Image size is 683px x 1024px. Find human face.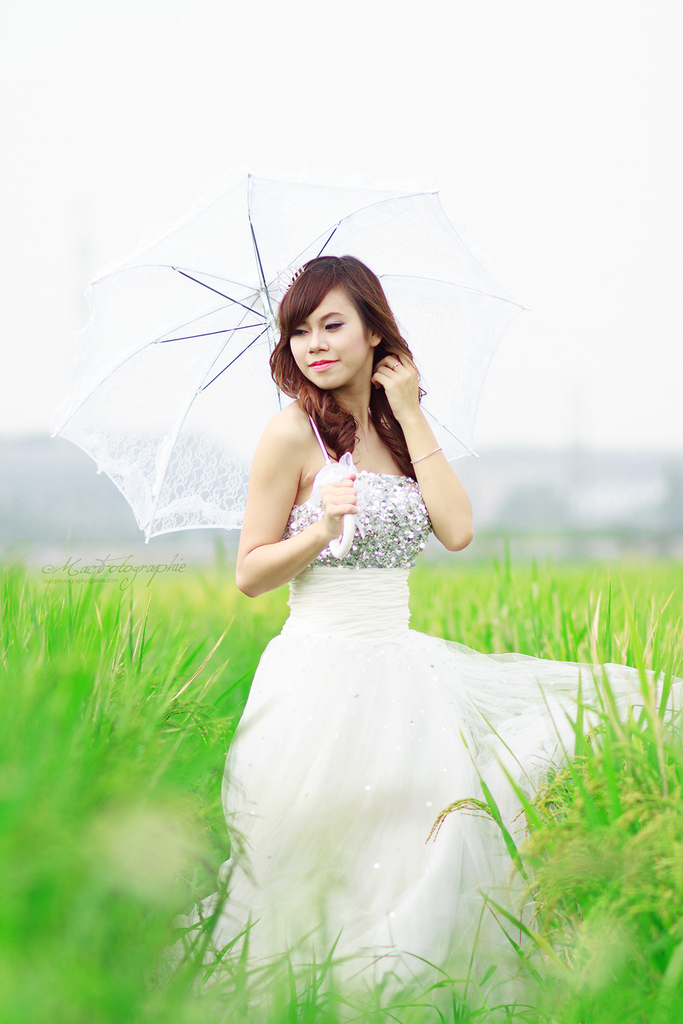
281,282,374,389.
